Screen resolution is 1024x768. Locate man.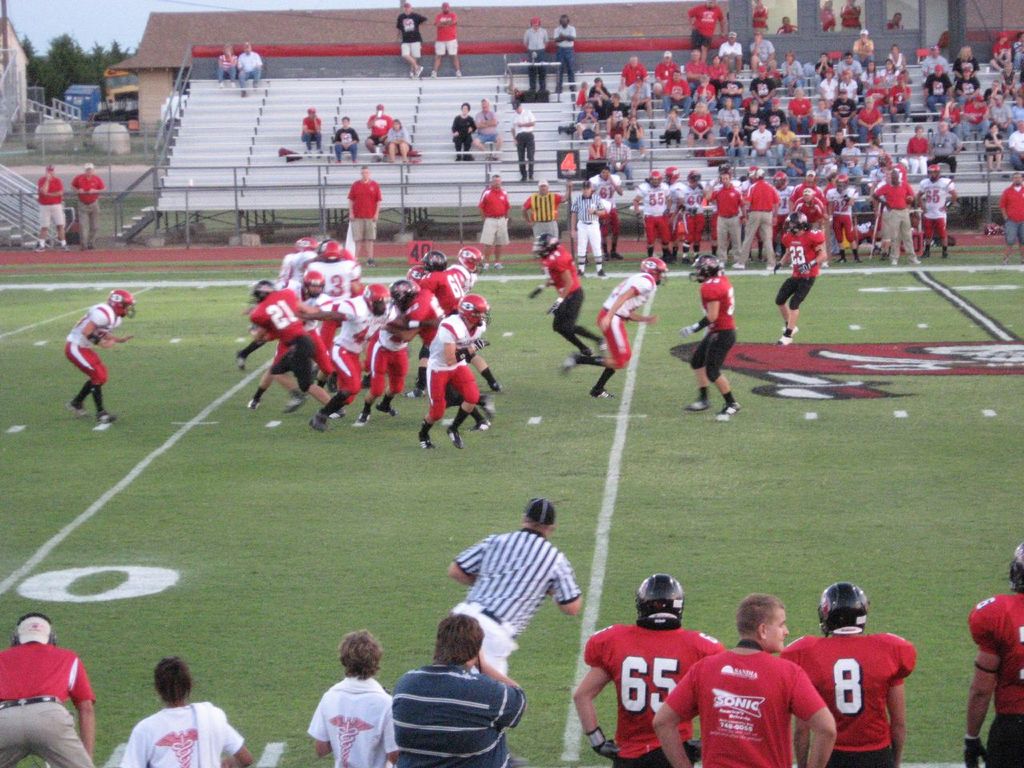
rect(782, 578, 918, 766).
